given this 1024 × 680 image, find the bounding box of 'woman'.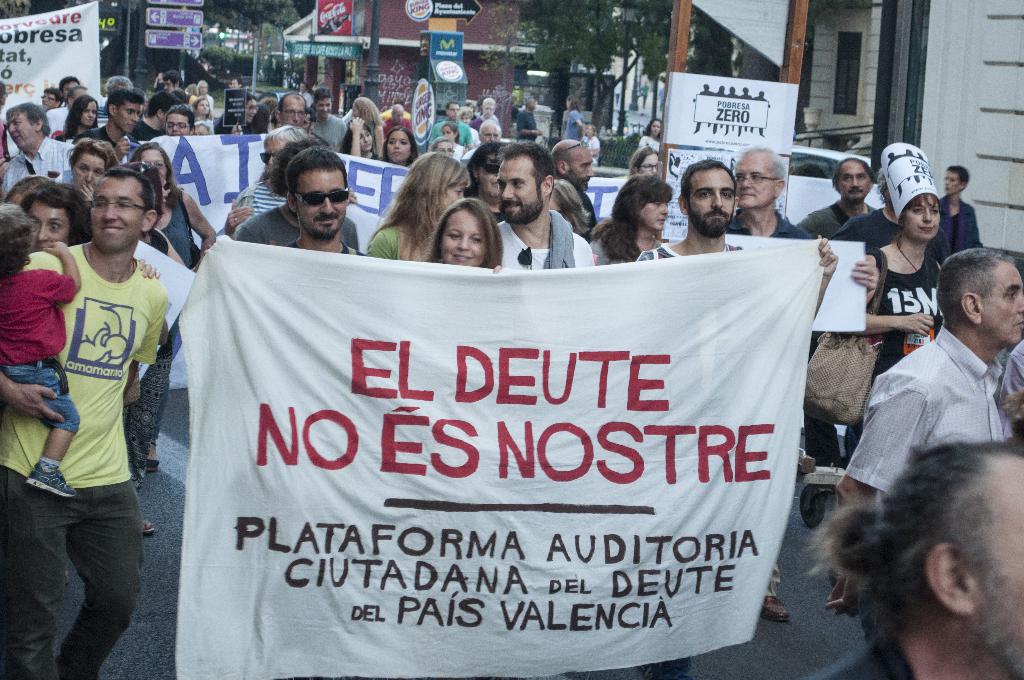
region(336, 117, 377, 164).
